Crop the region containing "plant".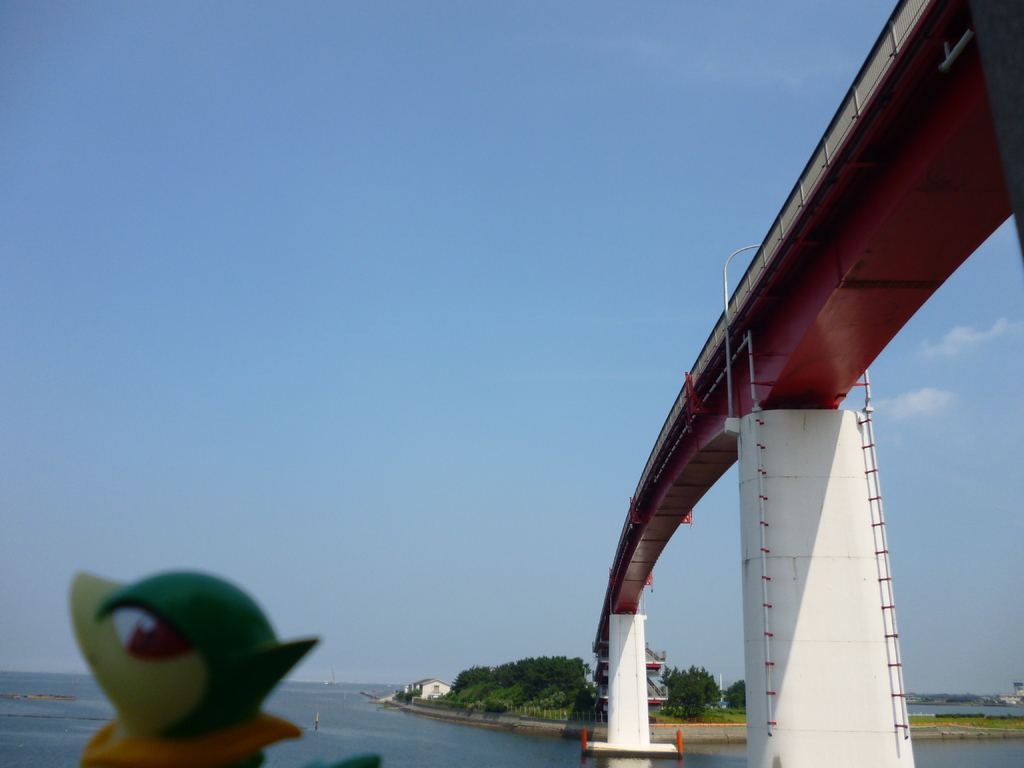
Crop region: pyautogui.locateOnScreen(648, 706, 752, 730).
